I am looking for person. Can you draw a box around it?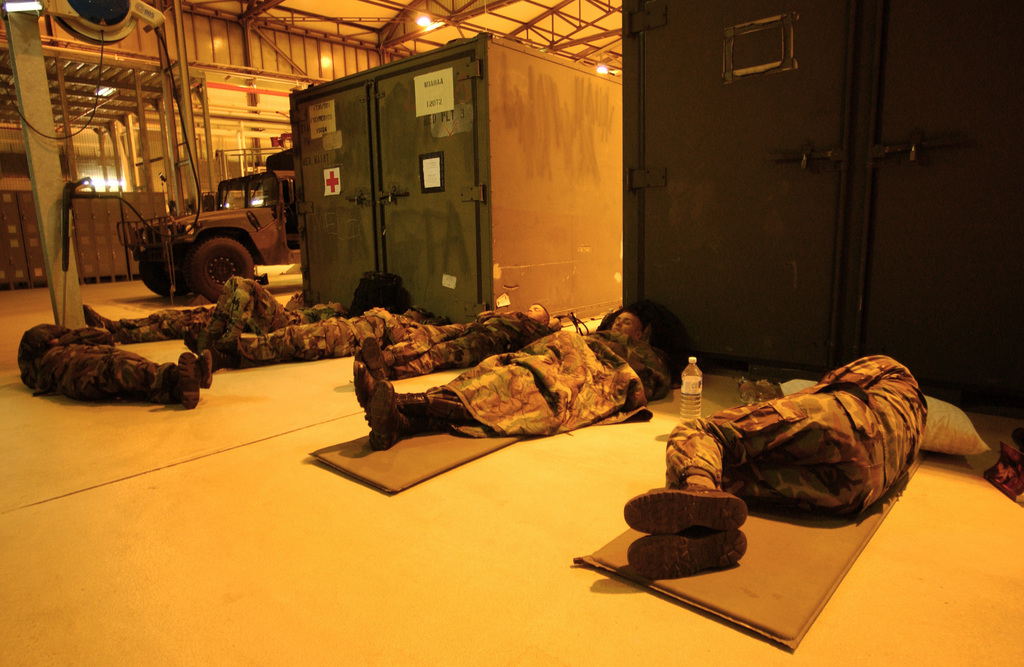
Sure, the bounding box is l=85, t=291, r=329, b=342.
